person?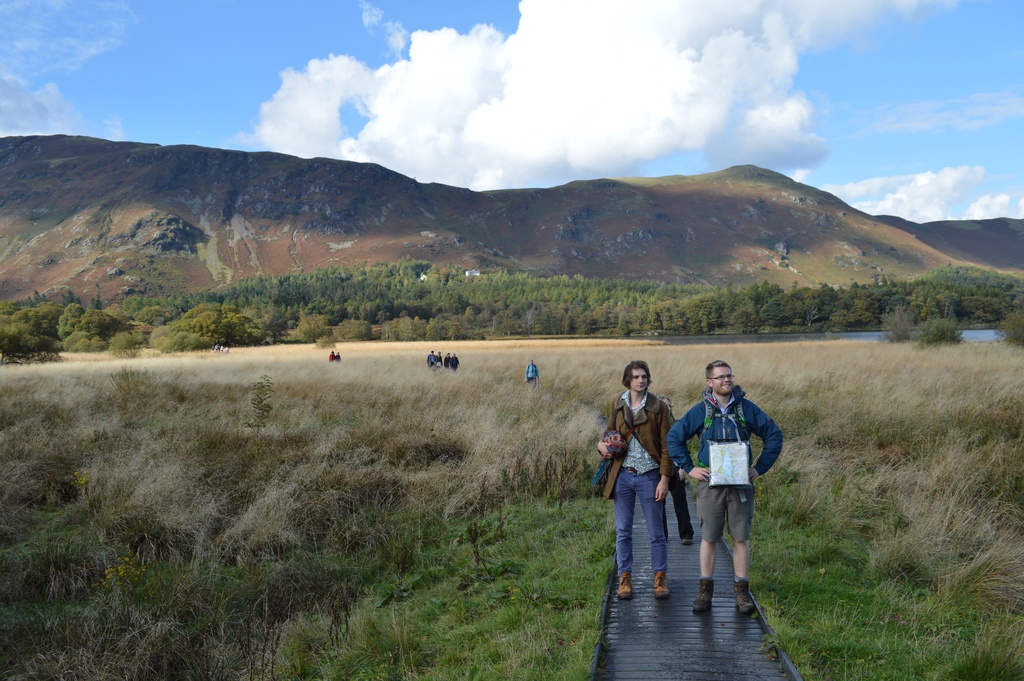
bbox(451, 357, 461, 372)
